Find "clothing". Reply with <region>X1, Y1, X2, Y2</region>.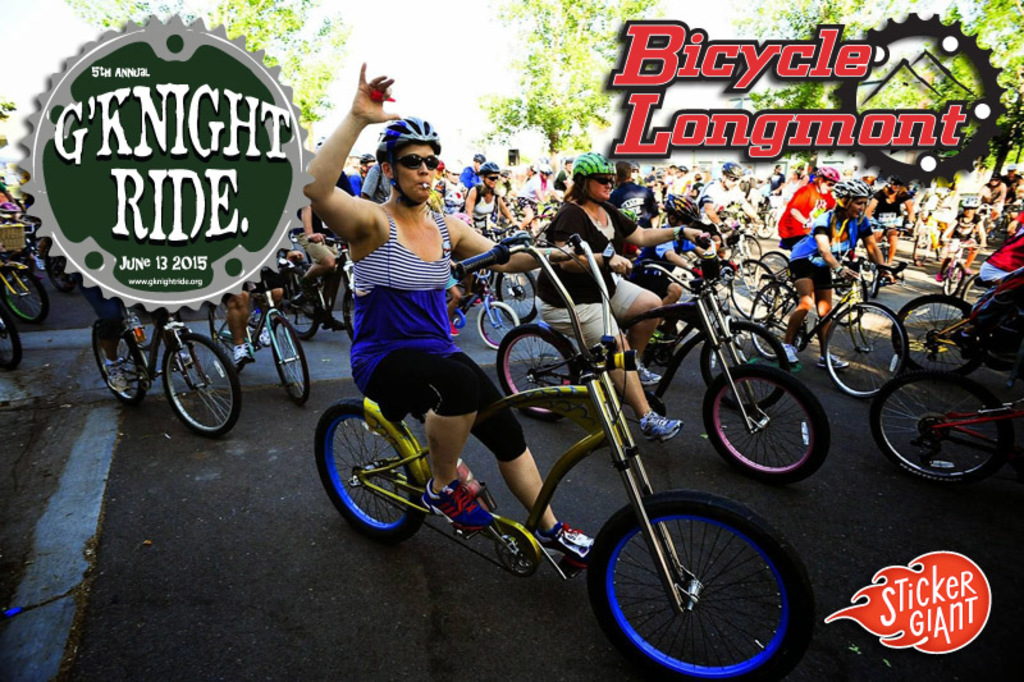
<region>1001, 175, 1021, 196</region>.
